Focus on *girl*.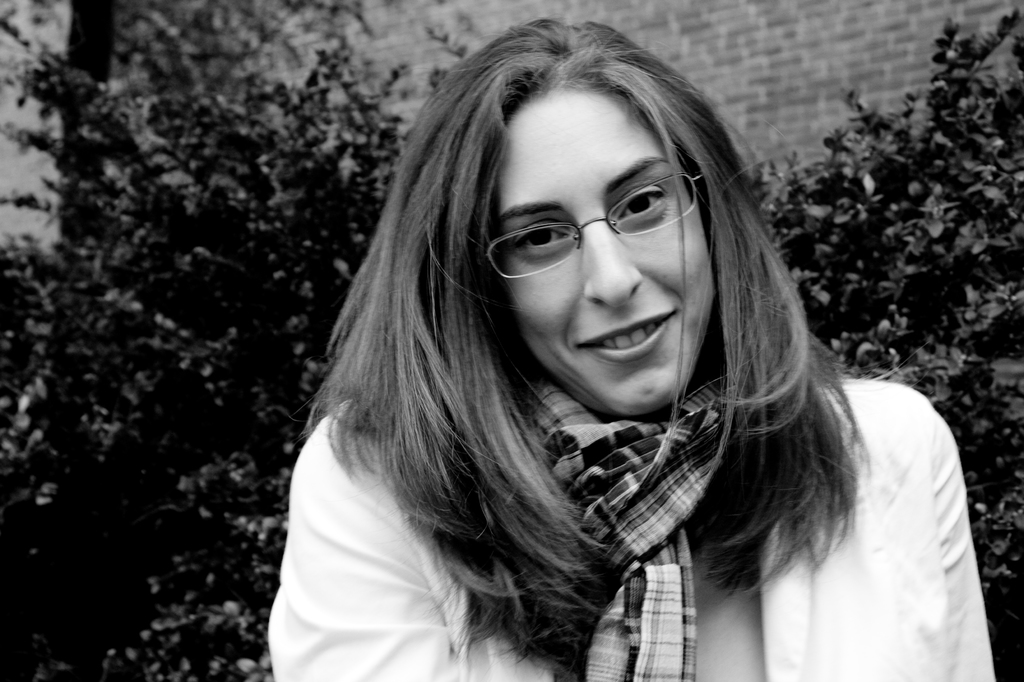
Focused at locate(263, 34, 995, 681).
